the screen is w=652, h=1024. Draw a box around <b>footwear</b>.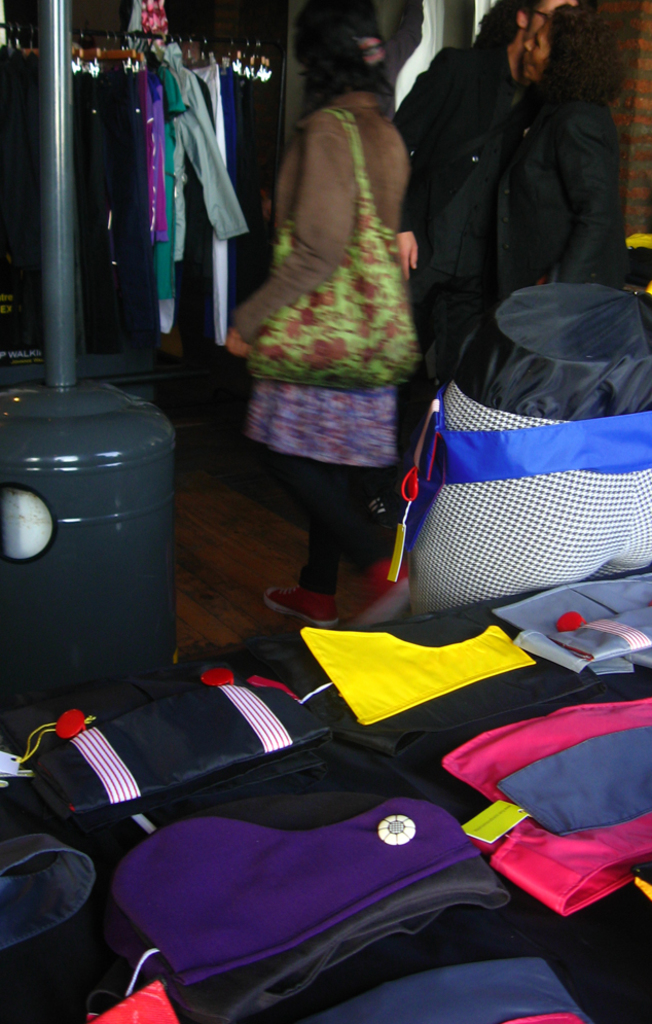
267/589/343/629.
